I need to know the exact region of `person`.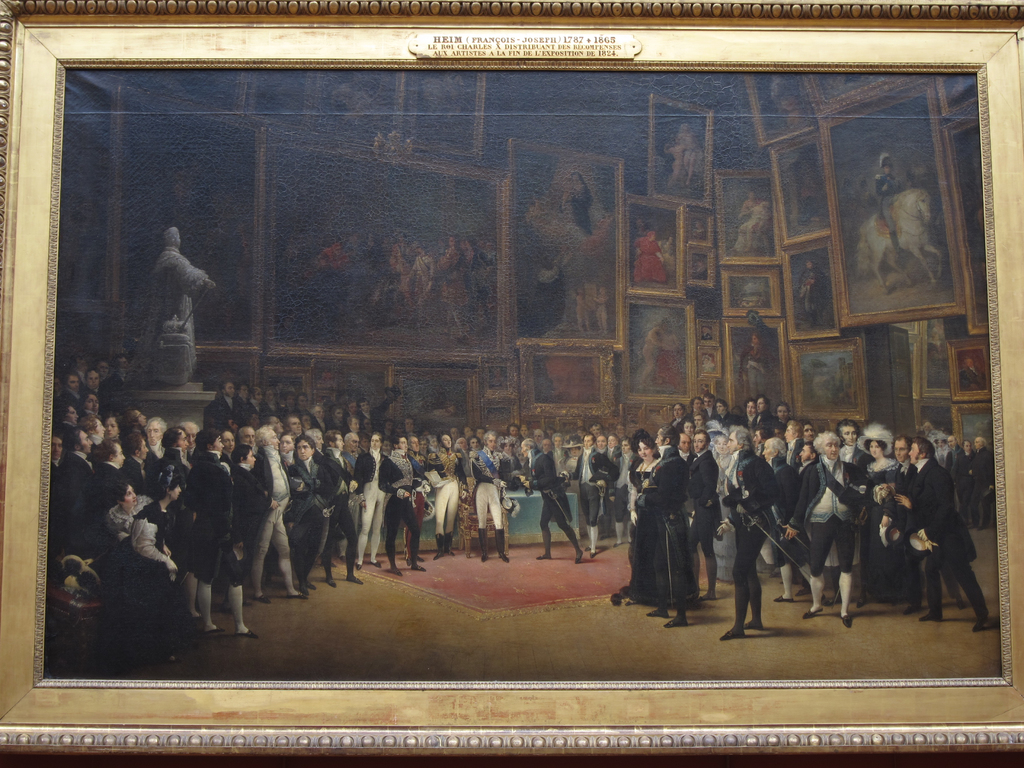
Region: bbox=[637, 319, 673, 397].
